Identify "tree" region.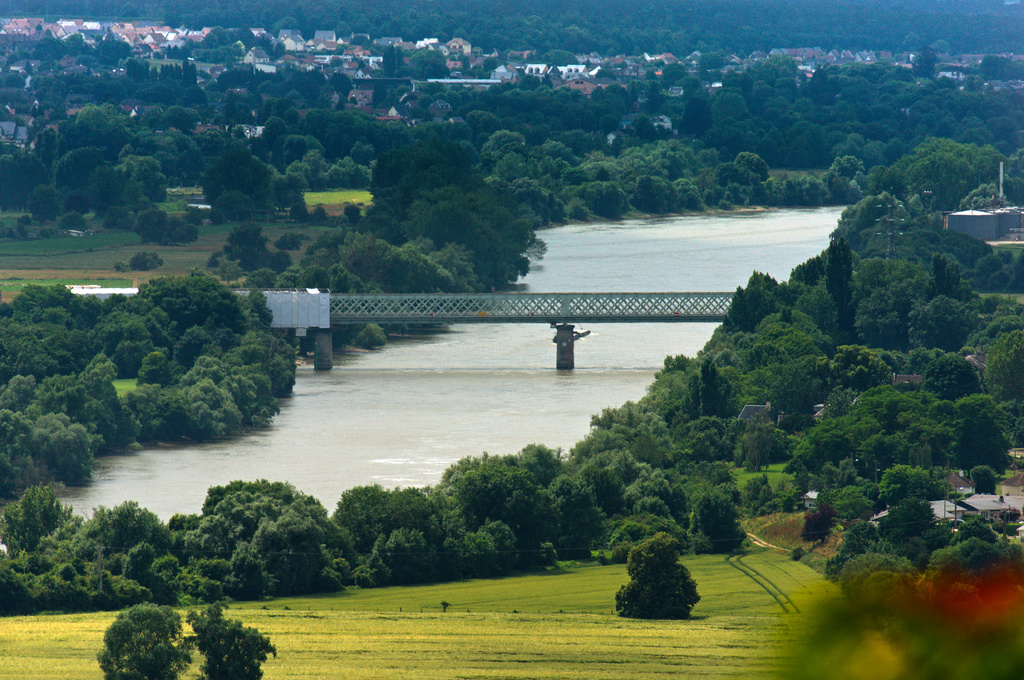
Region: (113,155,169,209).
